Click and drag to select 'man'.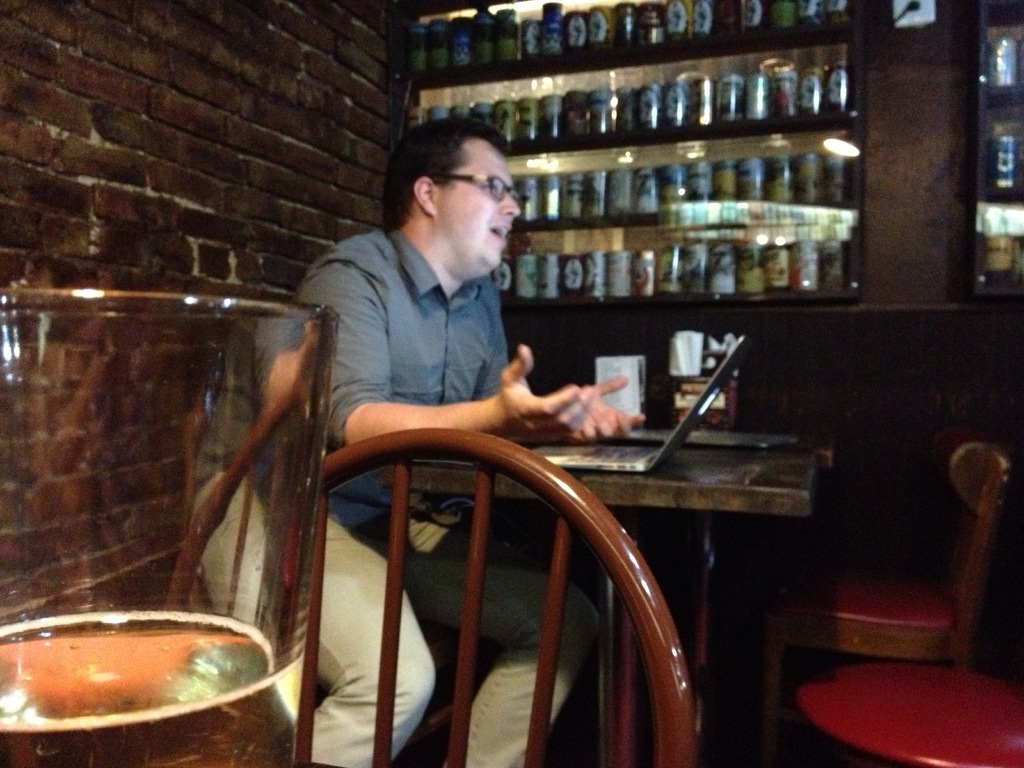
Selection: pyautogui.locateOnScreen(184, 113, 656, 758).
